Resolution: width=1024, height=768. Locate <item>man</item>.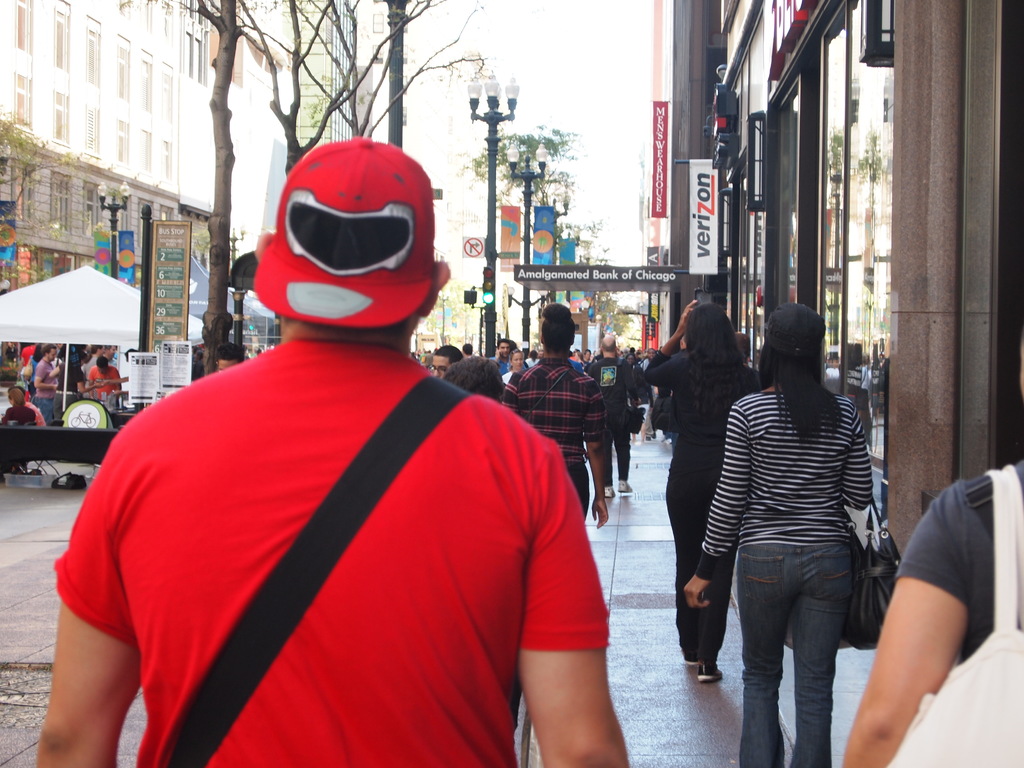
104,344,120,367.
